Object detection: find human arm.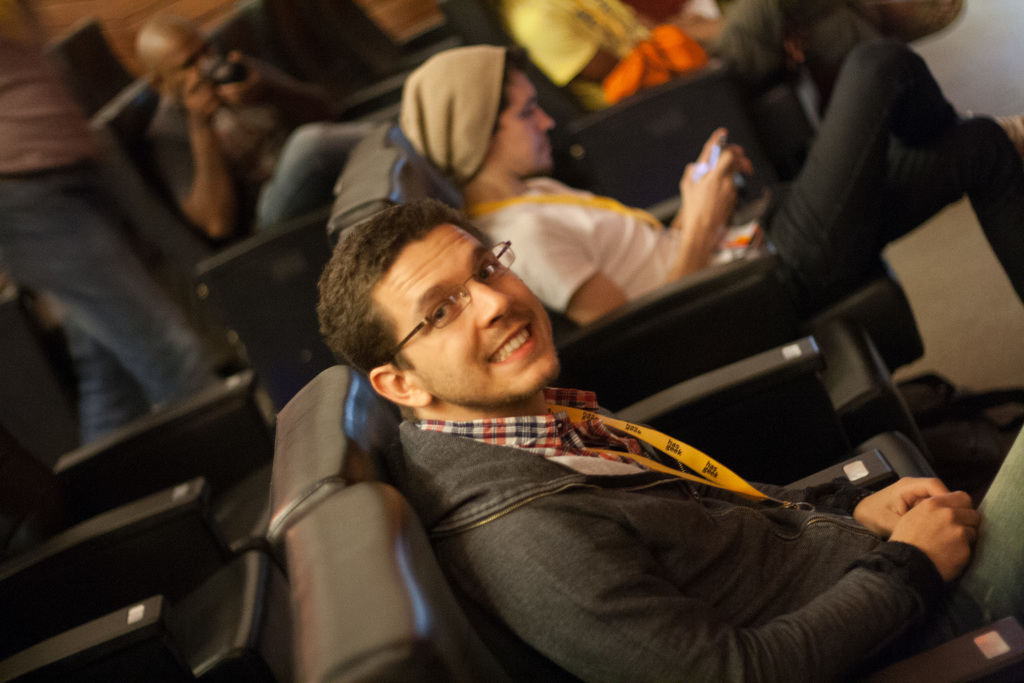
<bbox>837, 465, 964, 538</bbox>.
